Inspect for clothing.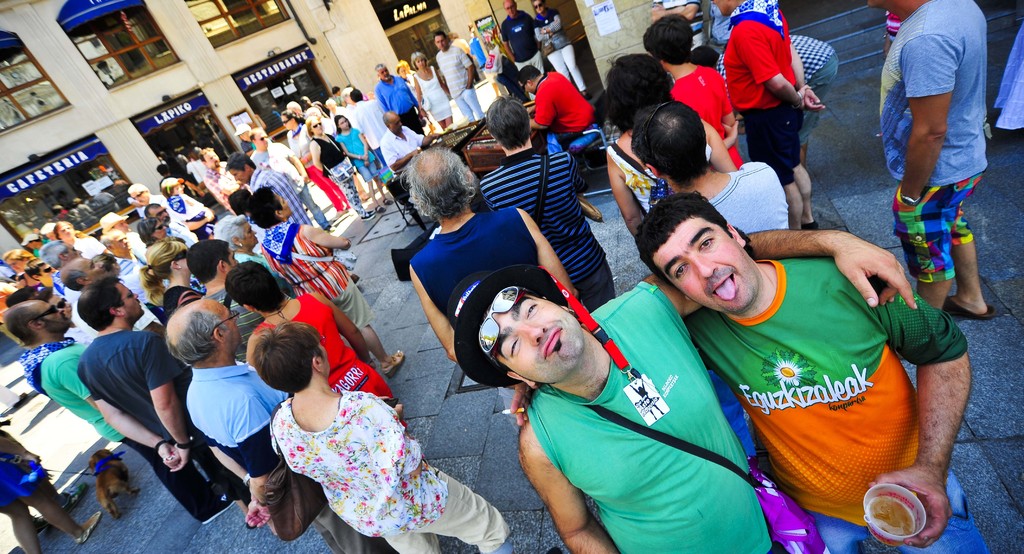
Inspection: bbox=[166, 216, 197, 241].
